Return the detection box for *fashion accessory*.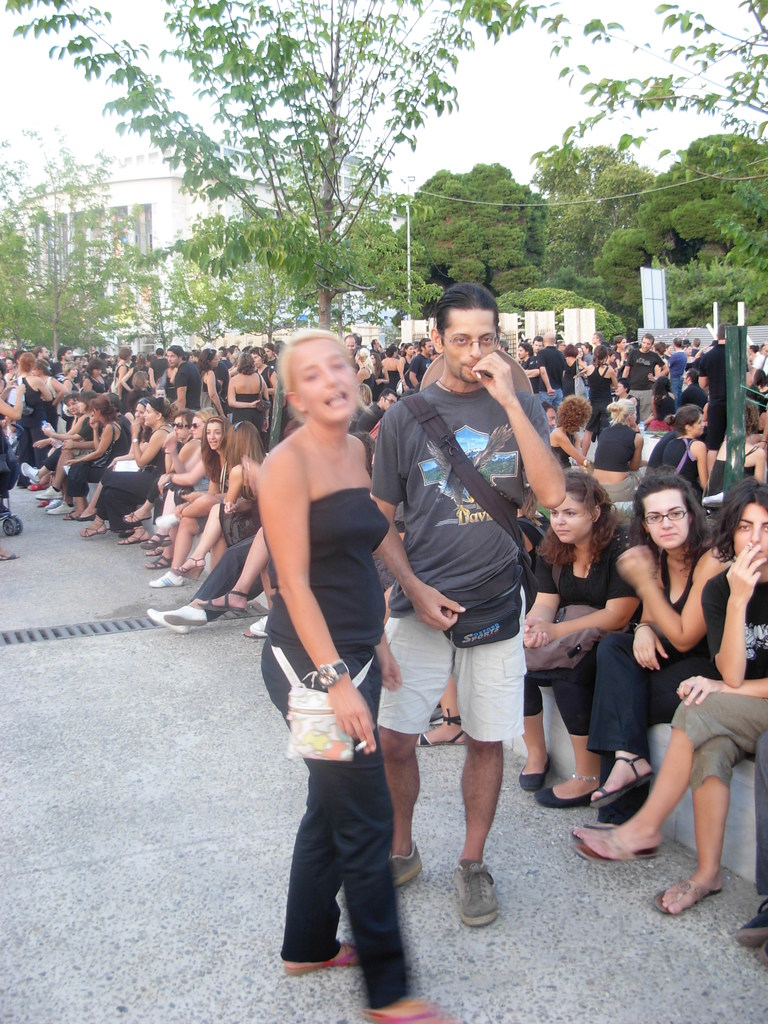
pyautogui.locateOnScreen(148, 556, 173, 571).
